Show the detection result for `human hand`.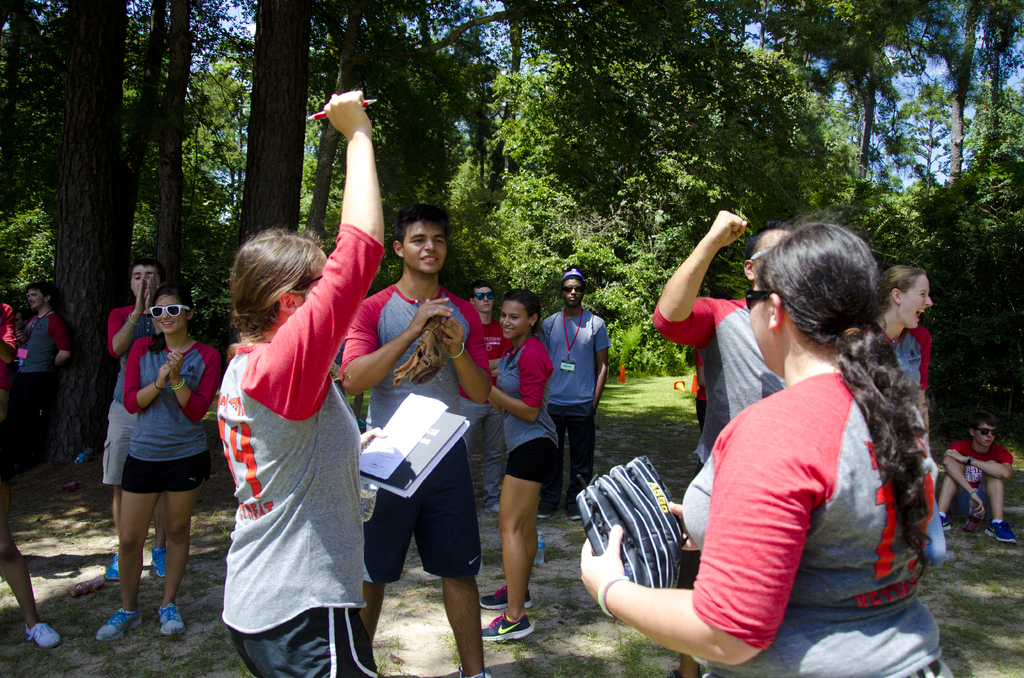
rect(163, 347, 187, 383).
